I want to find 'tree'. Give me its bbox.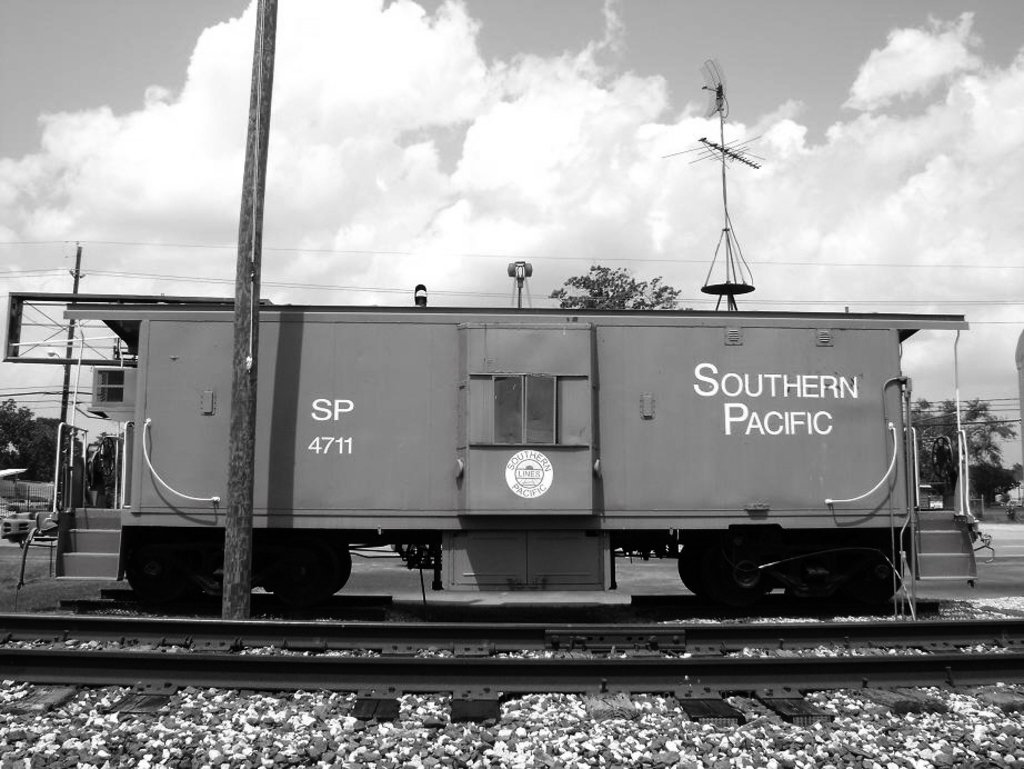
BBox(91, 436, 124, 496).
